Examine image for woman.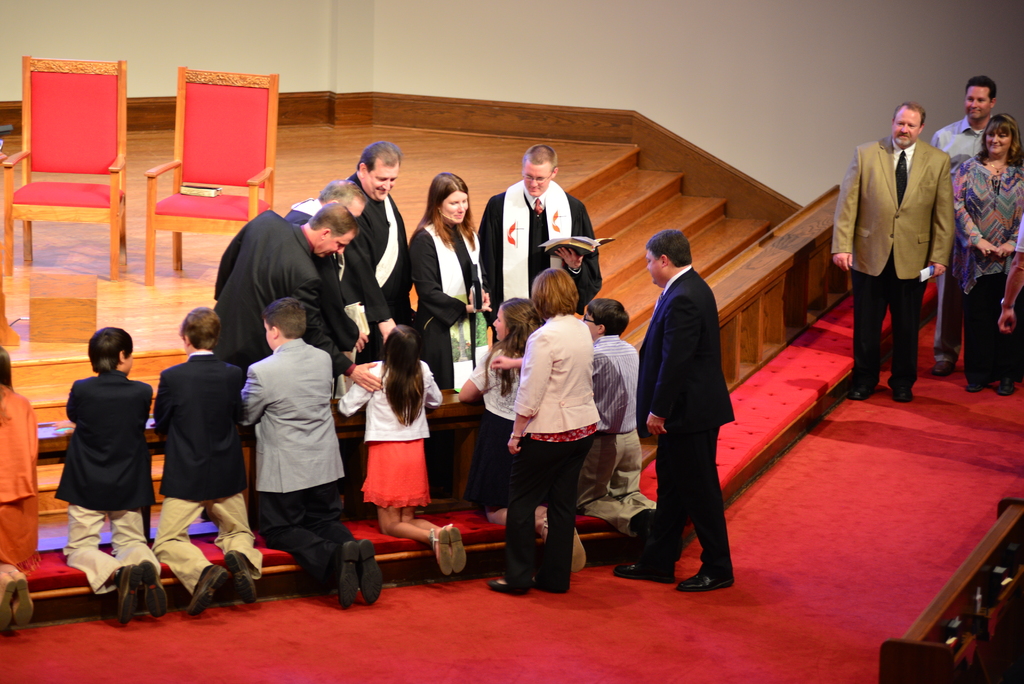
Examination result: Rect(948, 112, 1023, 394).
